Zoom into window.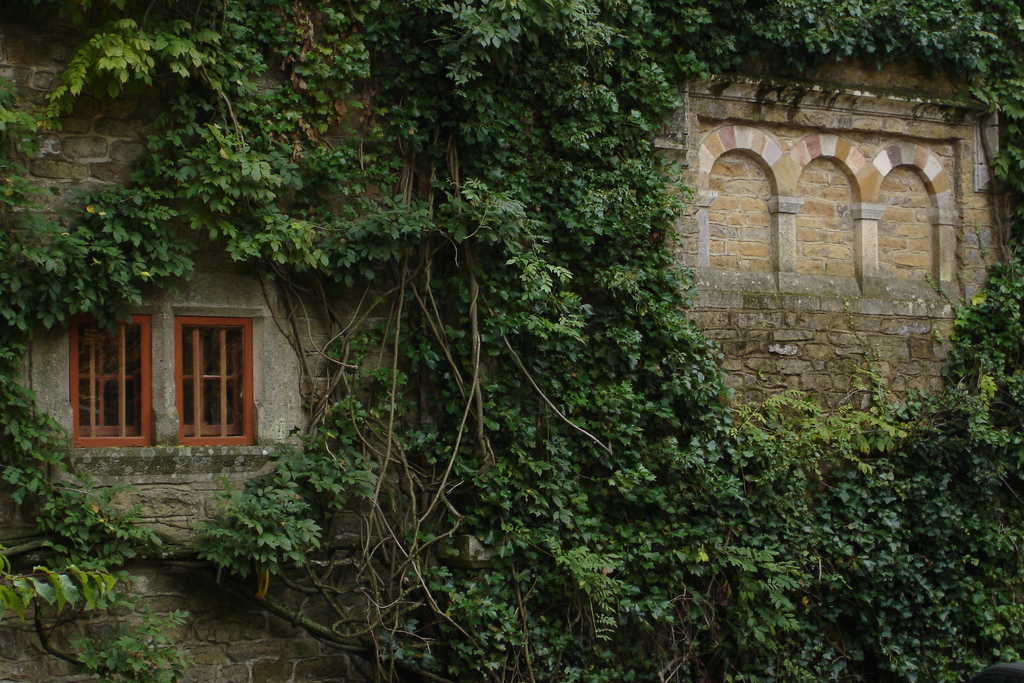
Zoom target: (176,317,252,444).
